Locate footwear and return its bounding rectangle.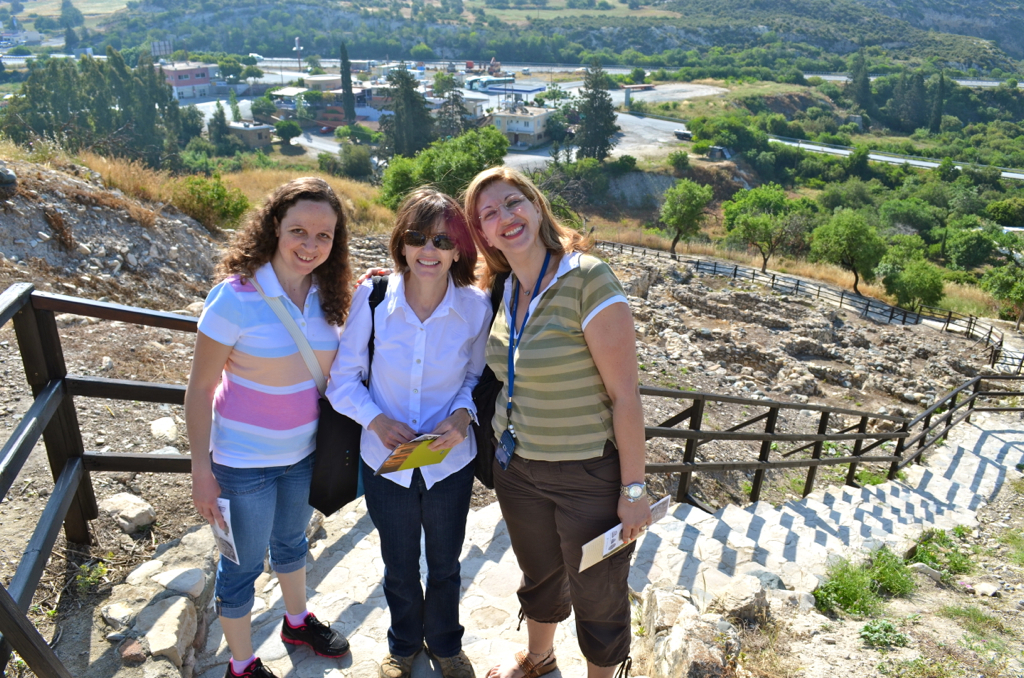
crop(485, 647, 558, 677).
